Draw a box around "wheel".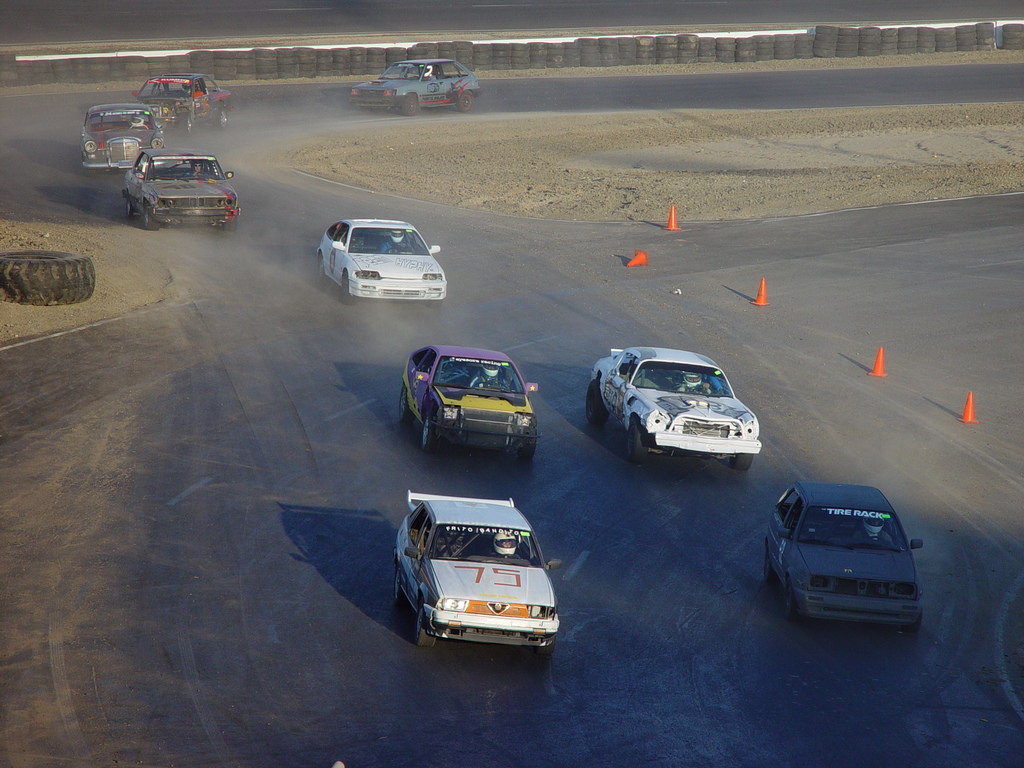
[x1=401, y1=386, x2=417, y2=422].
